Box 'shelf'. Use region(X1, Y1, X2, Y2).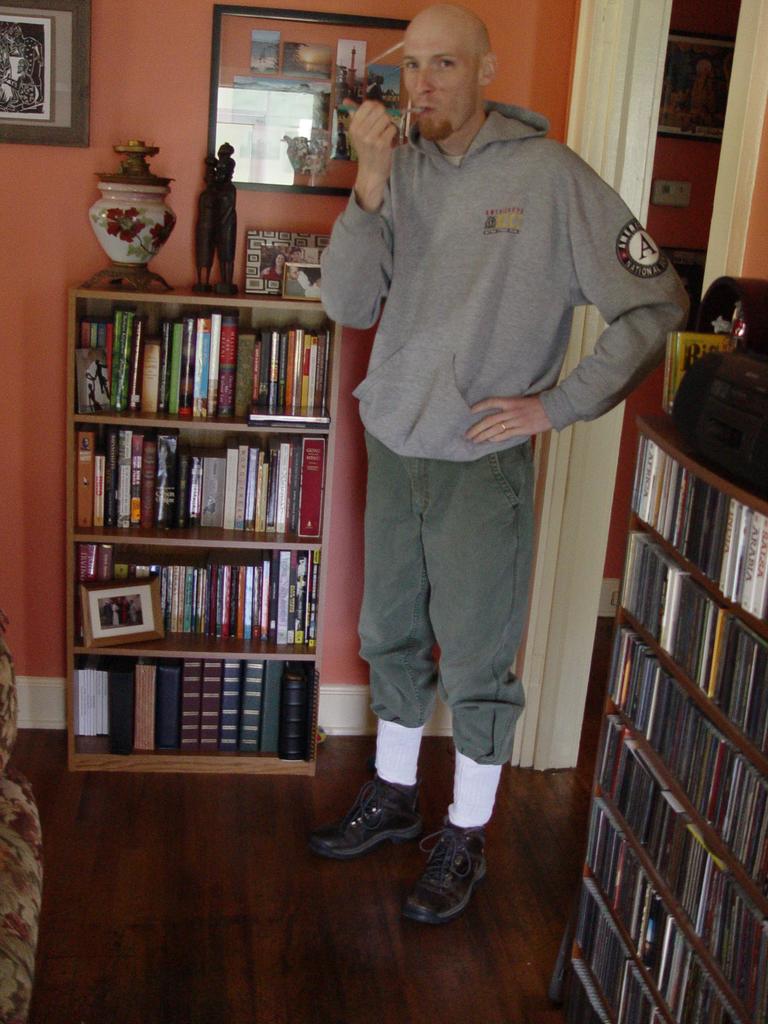
region(551, 412, 767, 1023).
